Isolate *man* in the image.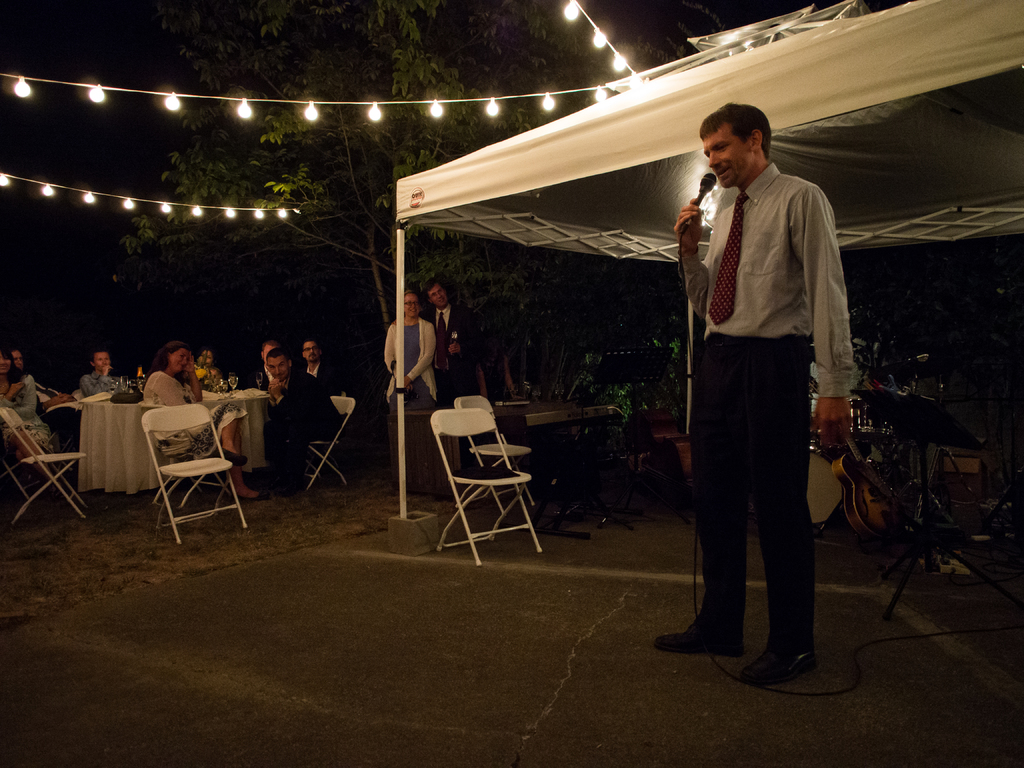
Isolated region: rect(661, 98, 855, 671).
